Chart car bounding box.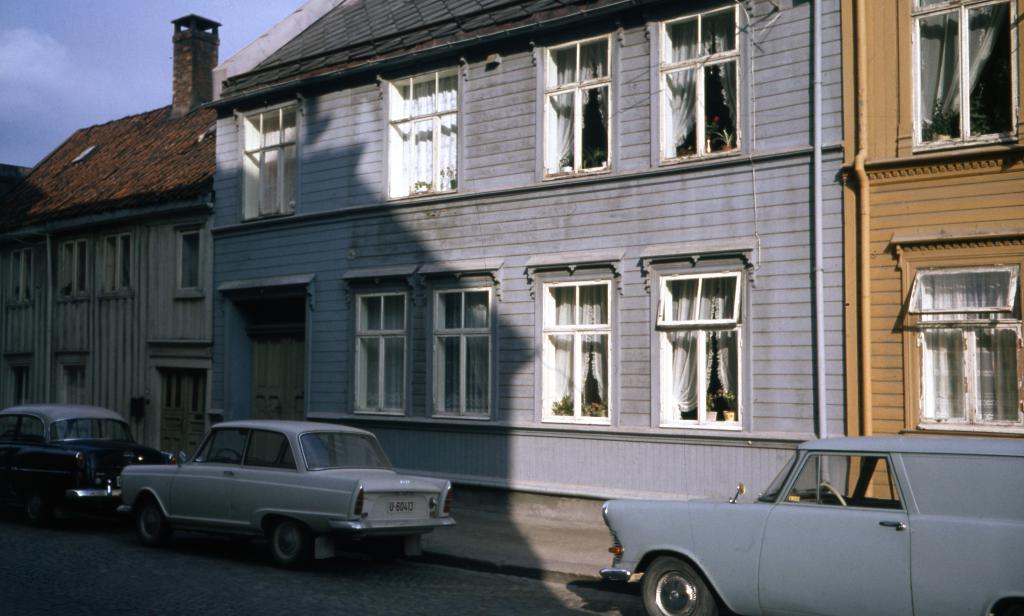
Charted: locate(0, 401, 182, 522).
